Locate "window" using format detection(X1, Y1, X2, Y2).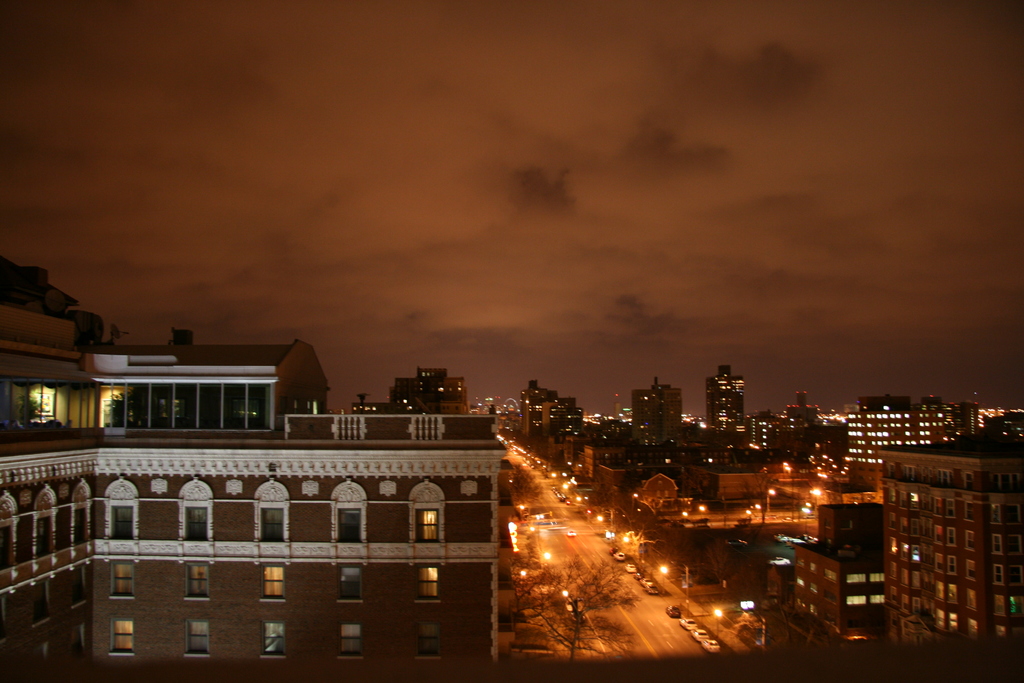
detection(184, 616, 208, 662).
